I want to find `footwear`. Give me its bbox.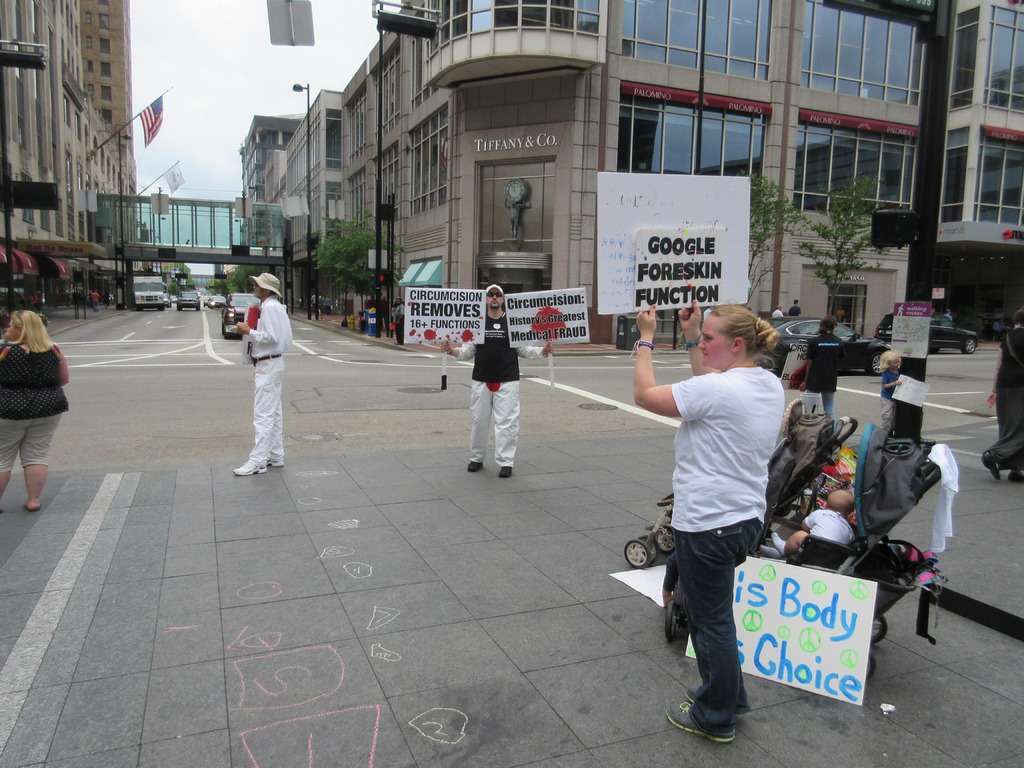
box=[668, 708, 731, 742].
